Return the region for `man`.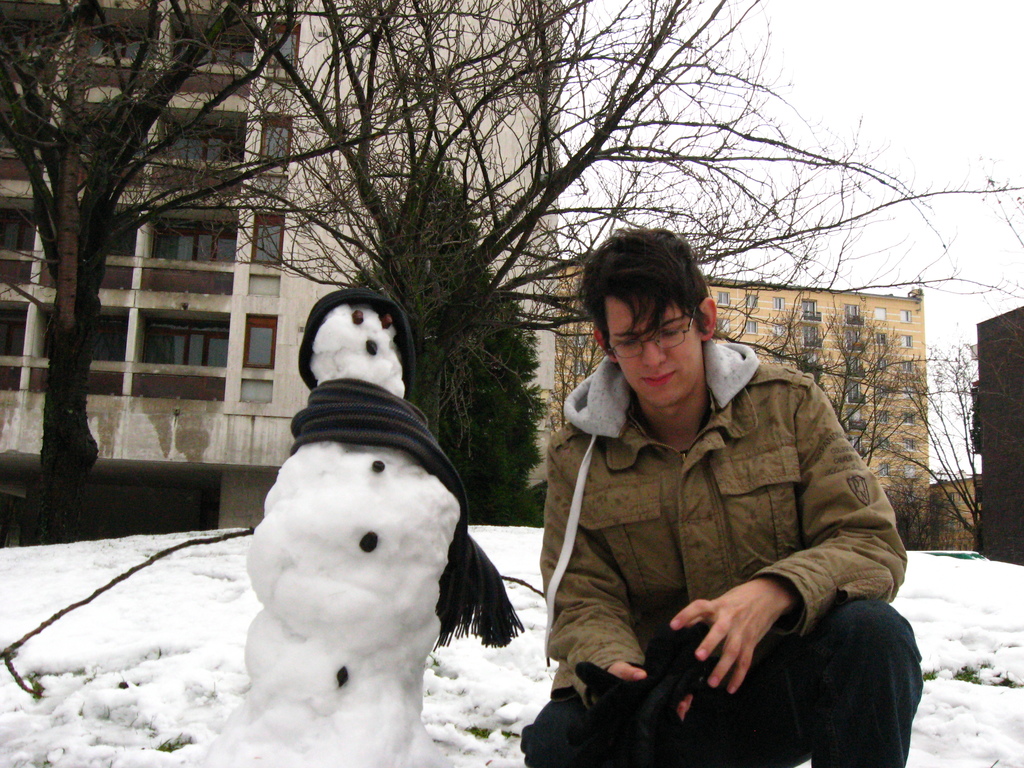
BBox(504, 227, 905, 755).
